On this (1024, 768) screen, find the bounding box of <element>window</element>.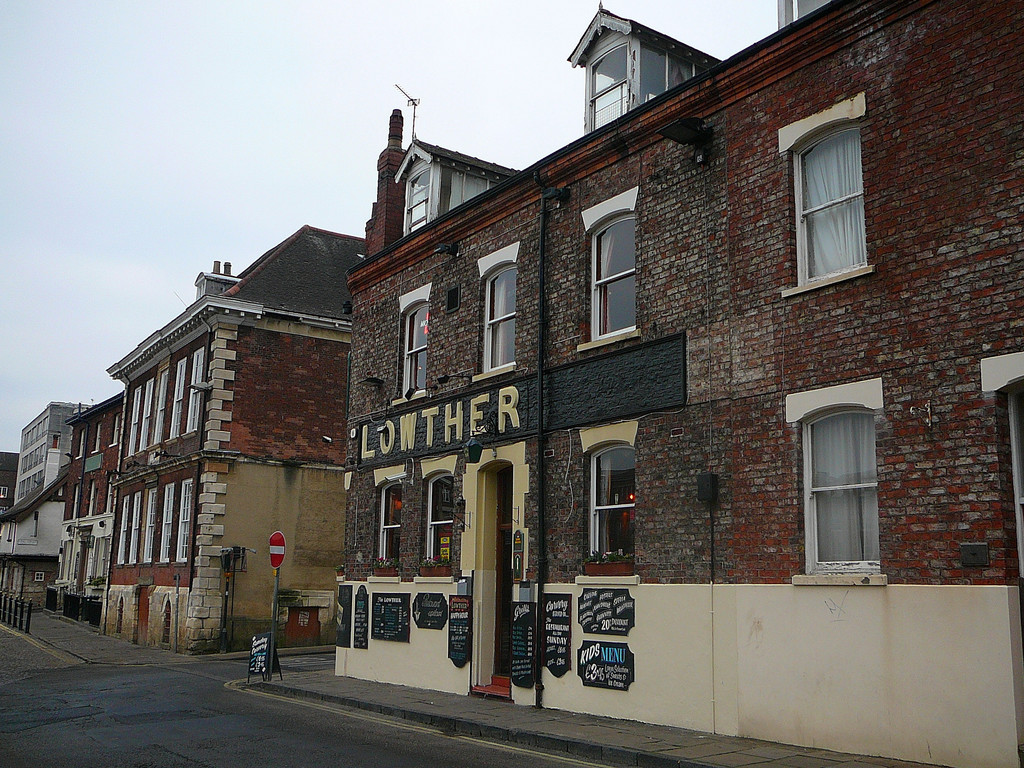
Bounding box: select_region(593, 40, 637, 136).
